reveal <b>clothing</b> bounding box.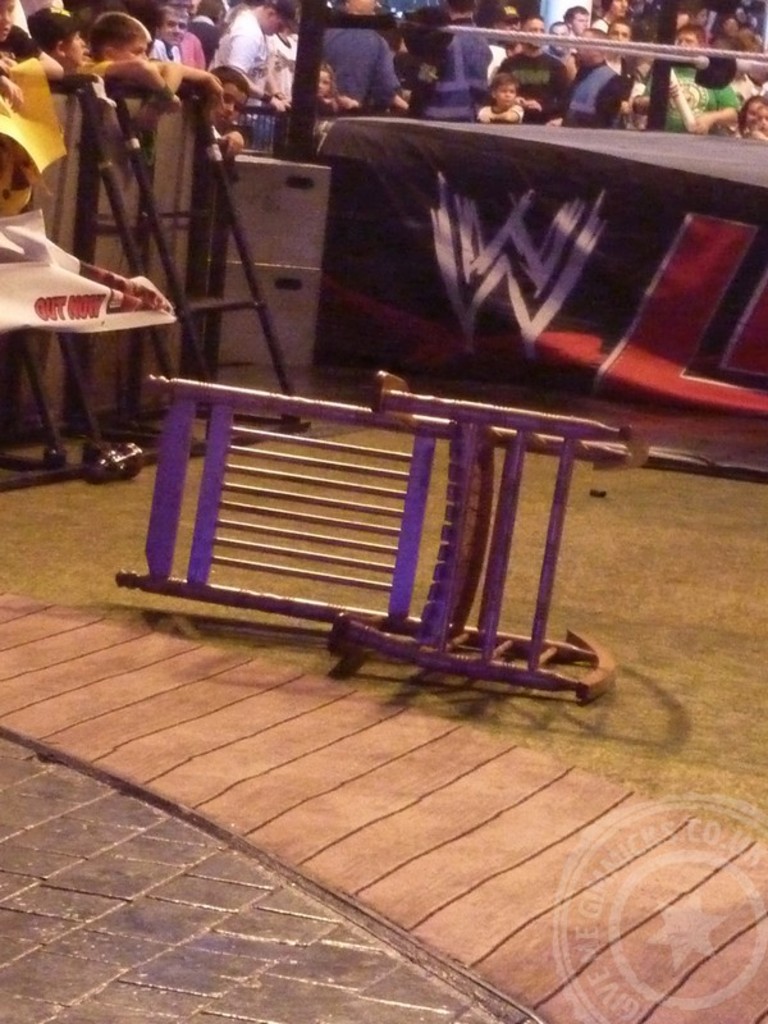
Revealed: {"x1": 559, "y1": 67, "x2": 632, "y2": 146}.
